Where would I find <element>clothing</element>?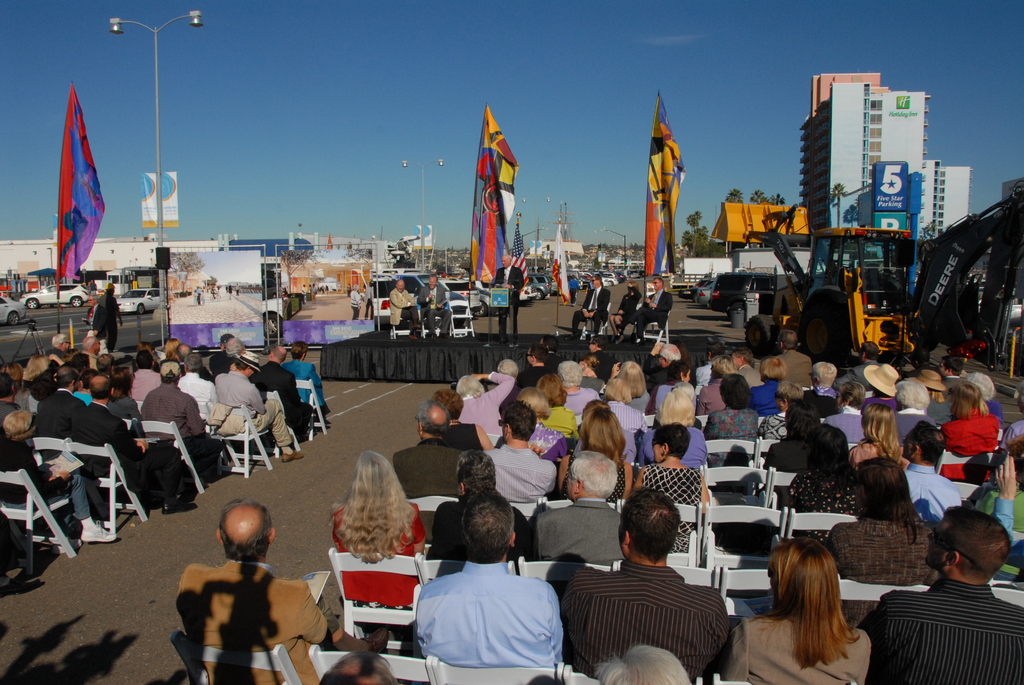
At left=614, top=281, right=645, bottom=328.
